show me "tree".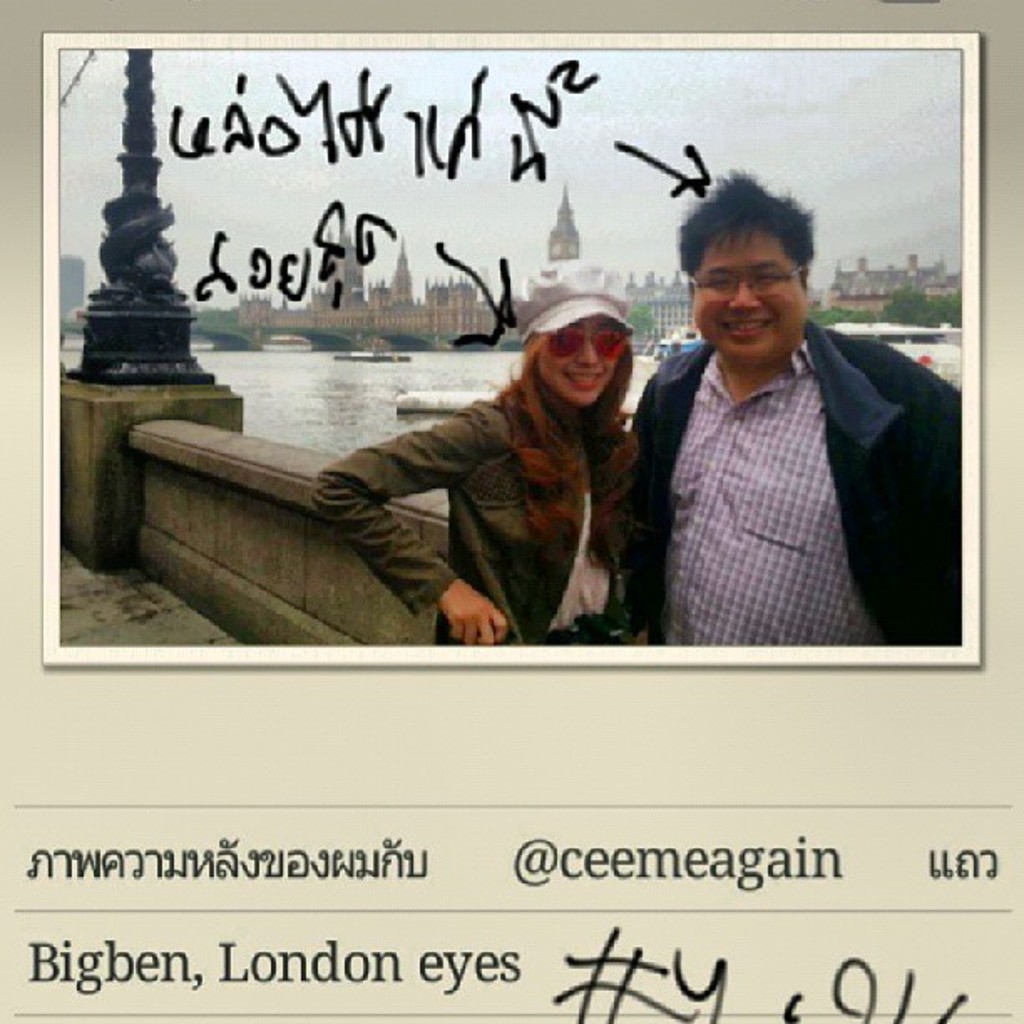
"tree" is here: Rect(624, 303, 654, 341).
